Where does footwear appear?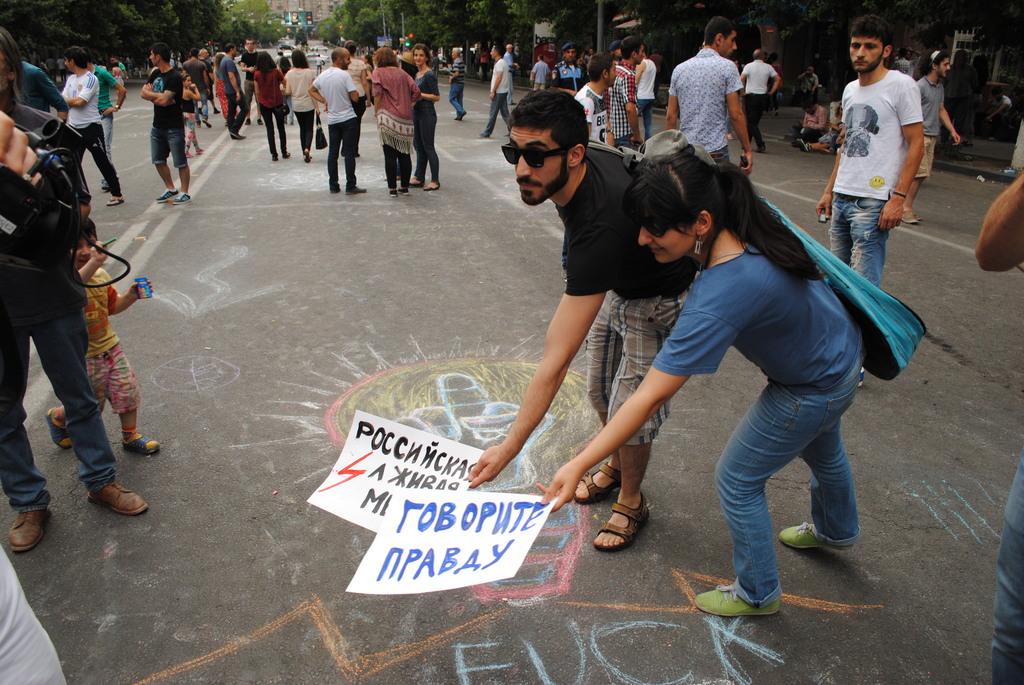
Appears at (230, 127, 246, 139).
